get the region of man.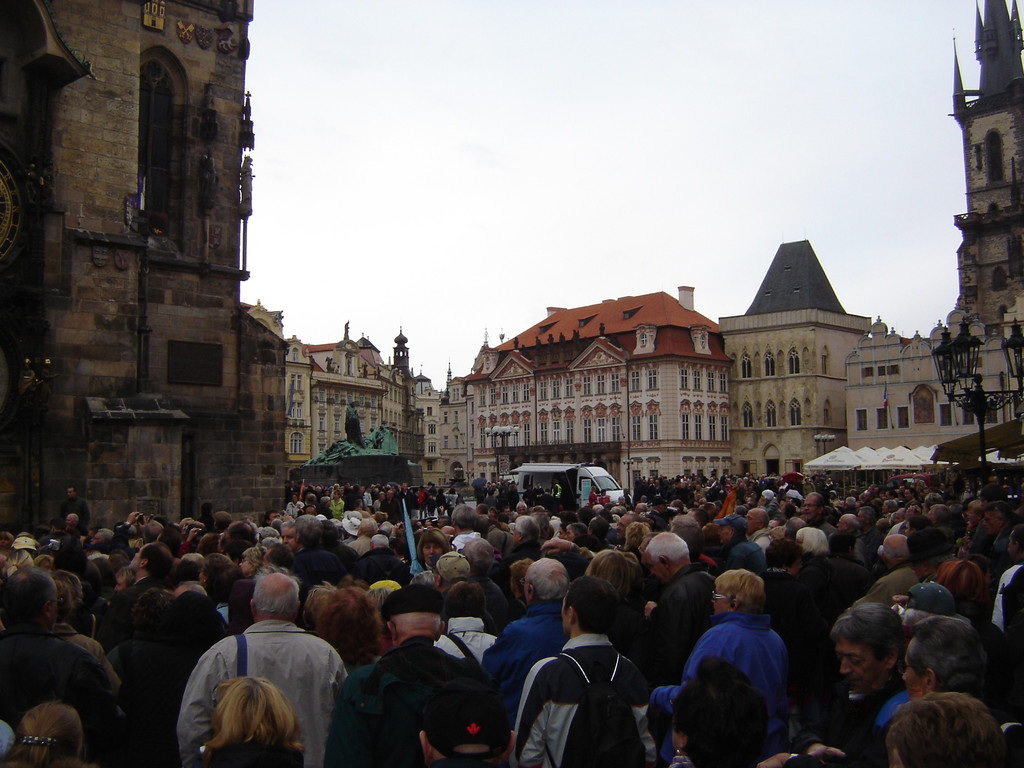
{"left": 584, "top": 512, "right": 618, "bottom": 547}.
